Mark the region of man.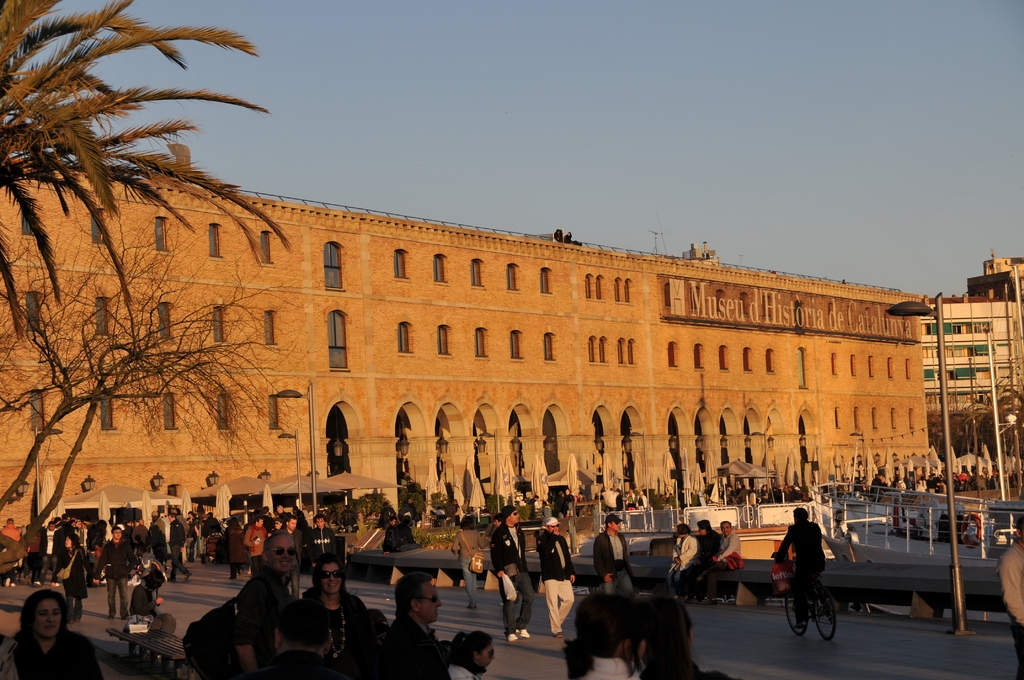
Region: crop(488, 505, 532, 642).
